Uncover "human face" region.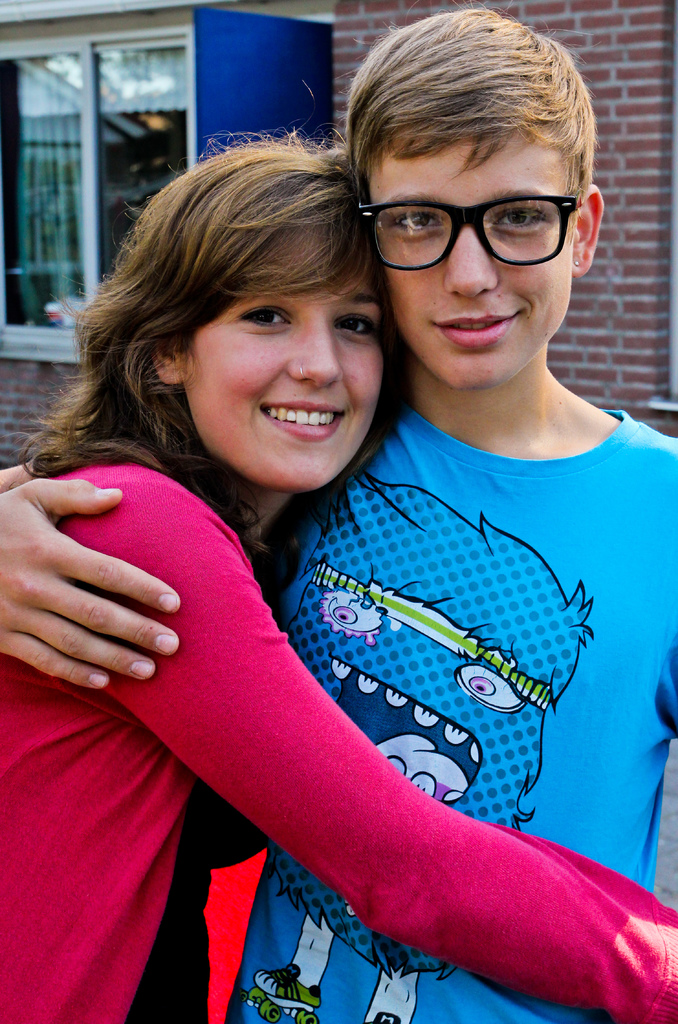
Uncovered: box(370, 128, 578, 387).
